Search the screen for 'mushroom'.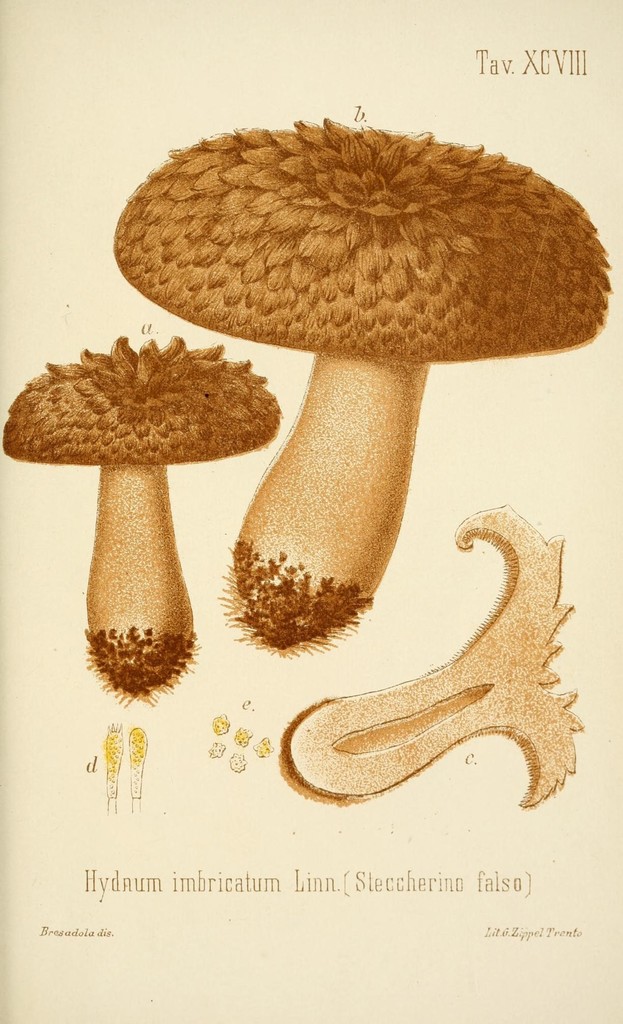
Found at bbox=[276, 497, 582, 805].
